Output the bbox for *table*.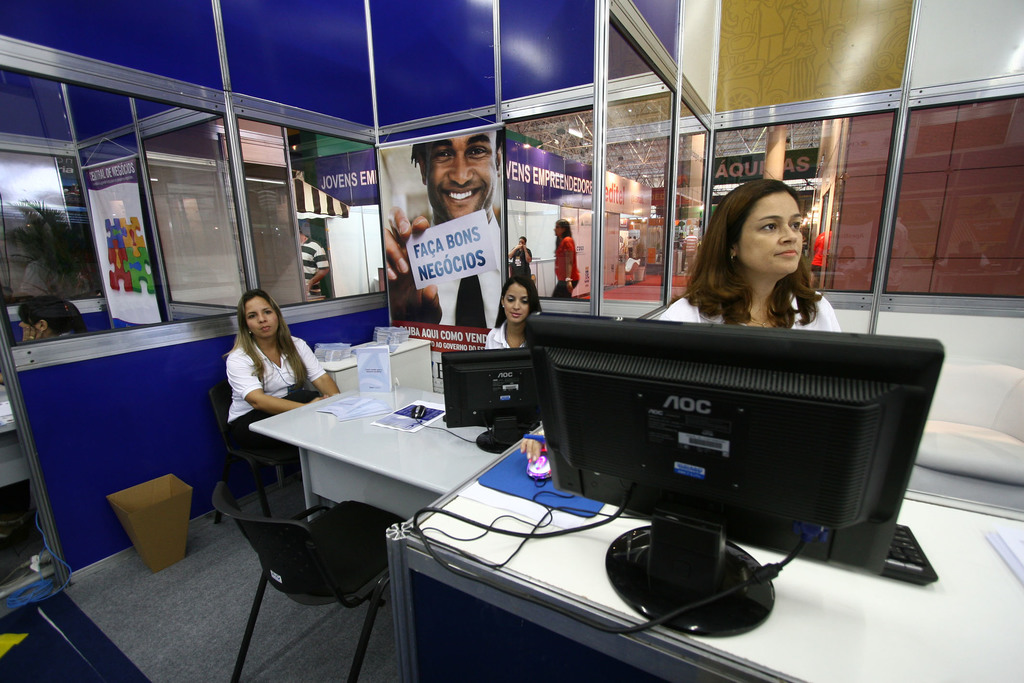
376:427:1023:682.
